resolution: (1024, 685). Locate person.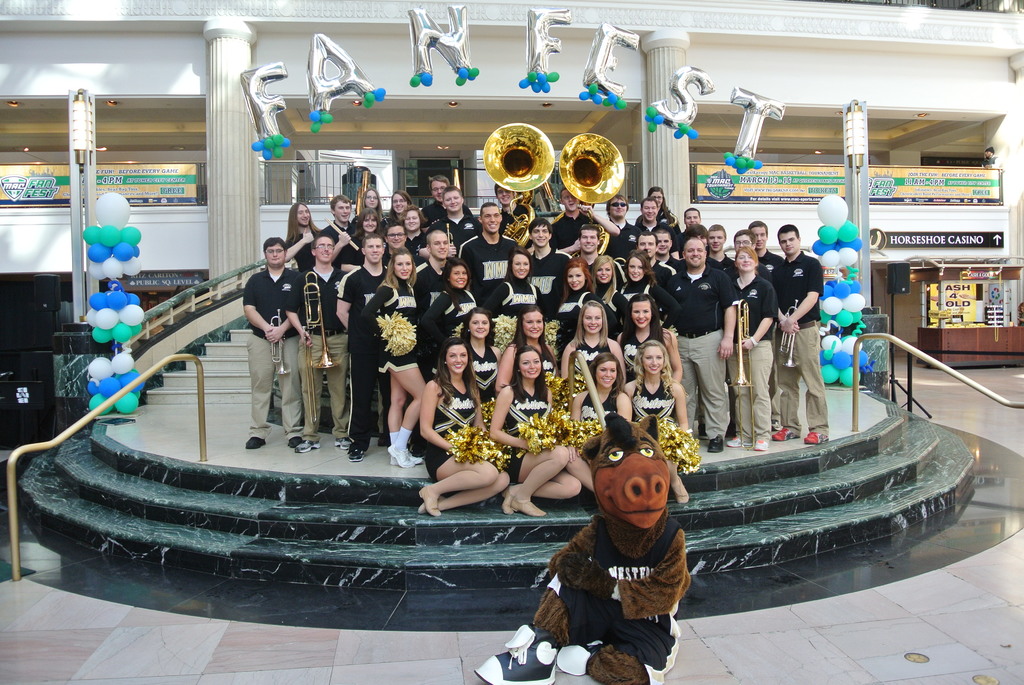
670/236/740/453.
